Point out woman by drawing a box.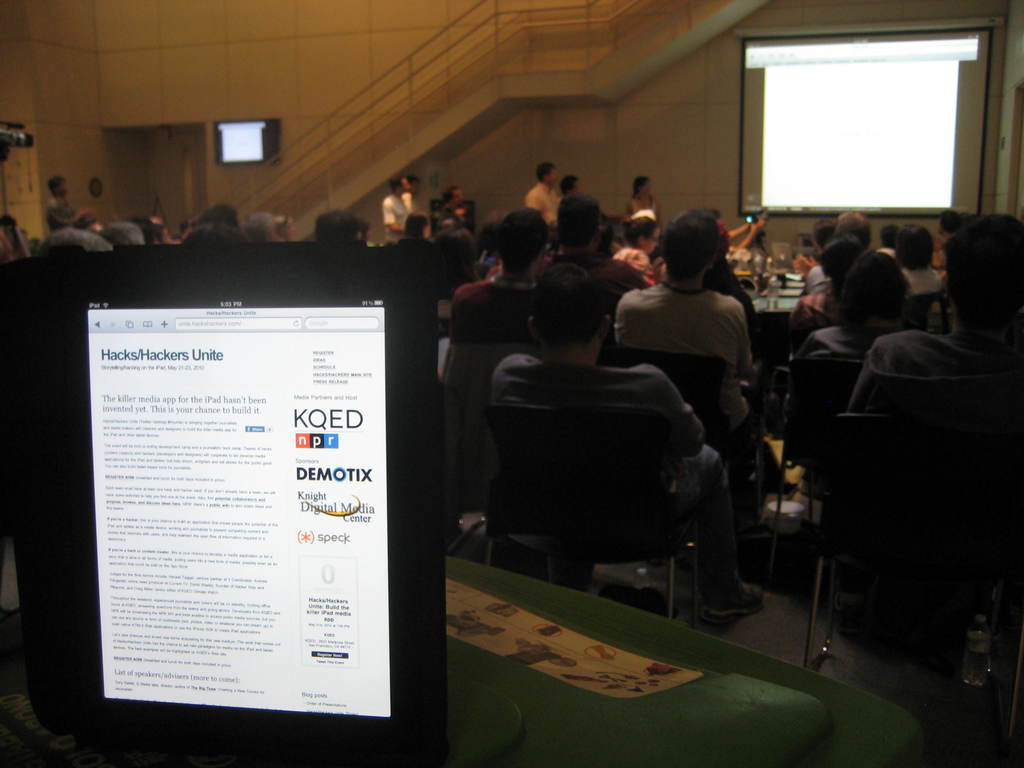
891/222/944/296.
